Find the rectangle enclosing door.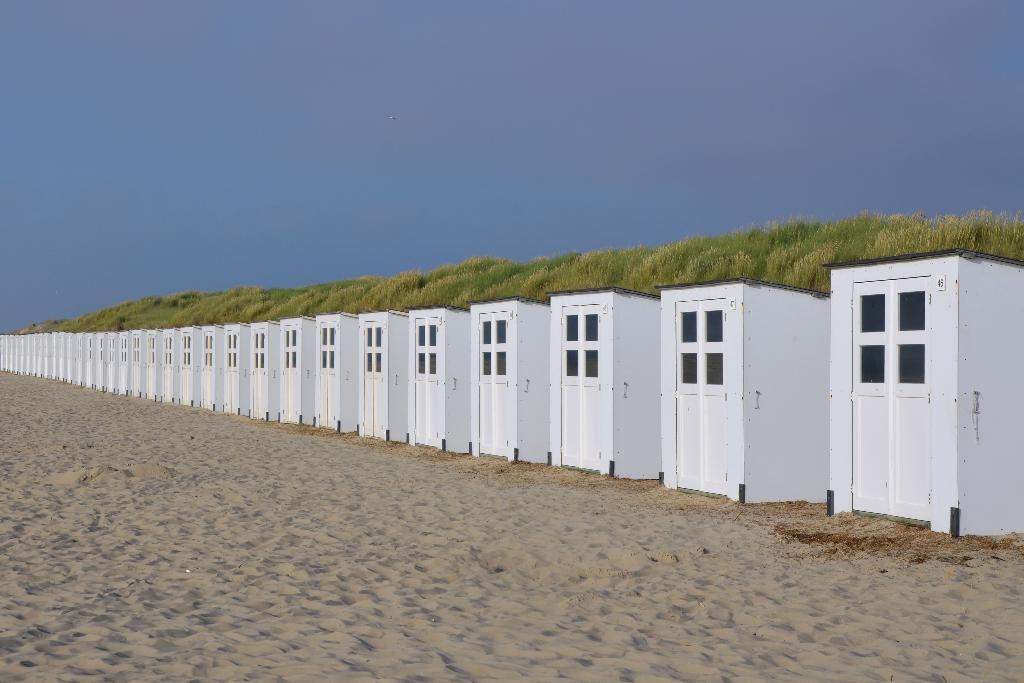
bbox(472, 311, 526, 452).
